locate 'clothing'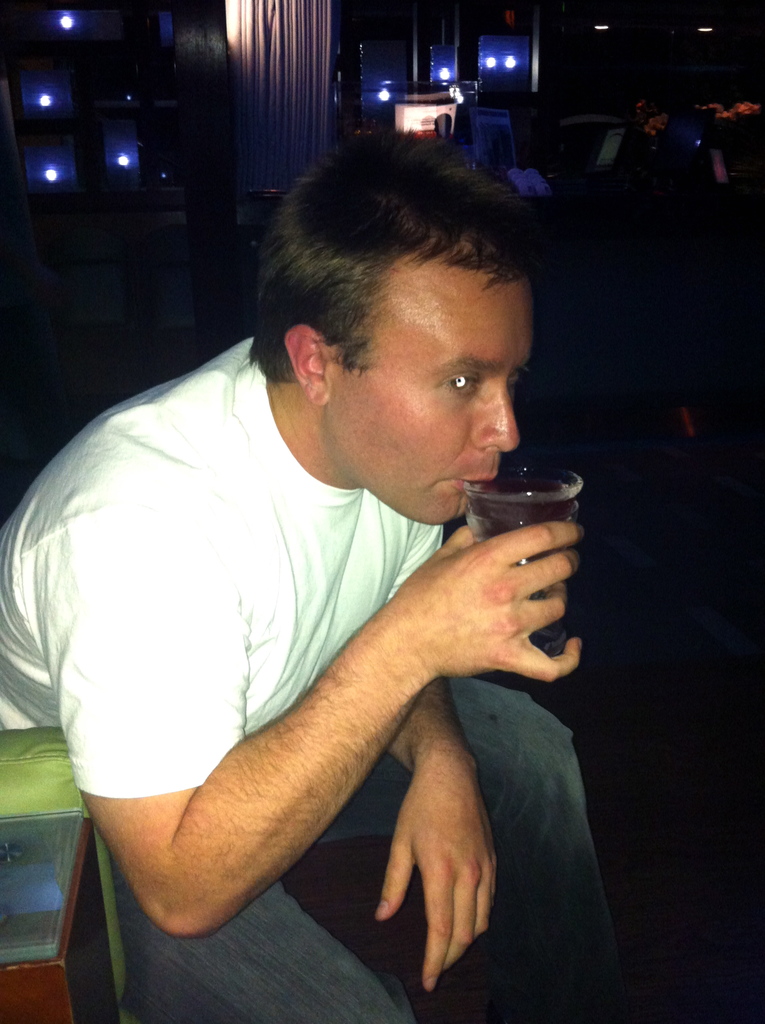
bbox(31, 242, 625, 1017)
